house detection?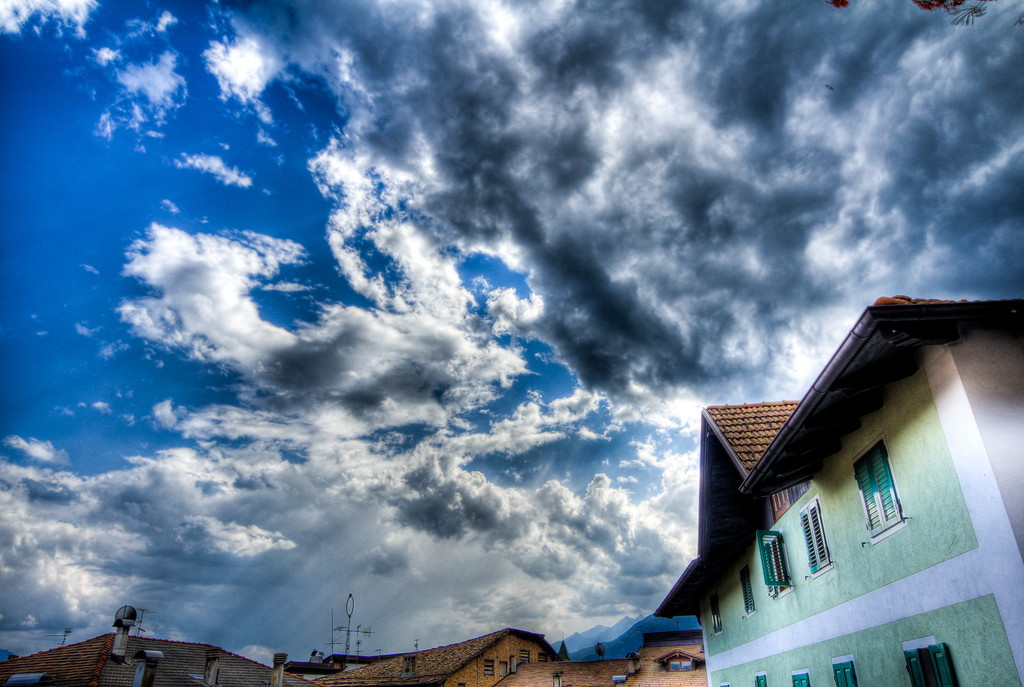
bbox(315, 630, 707, 686)
